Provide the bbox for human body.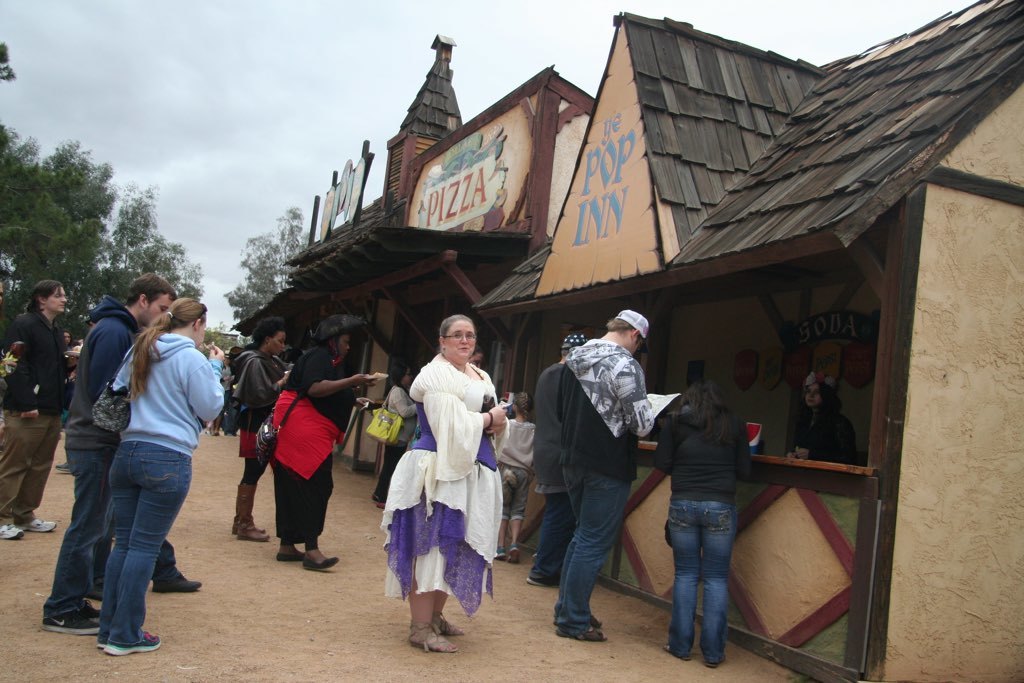
box(369, 381, 421, 513).
